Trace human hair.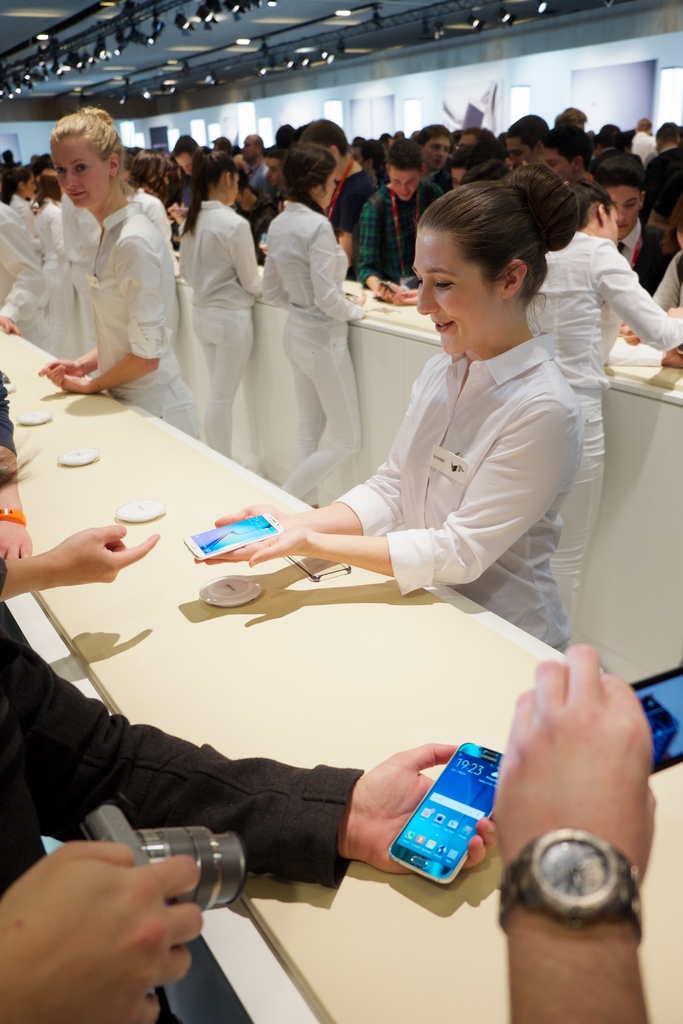
Traced to box=[386, 137, 422, 174].
